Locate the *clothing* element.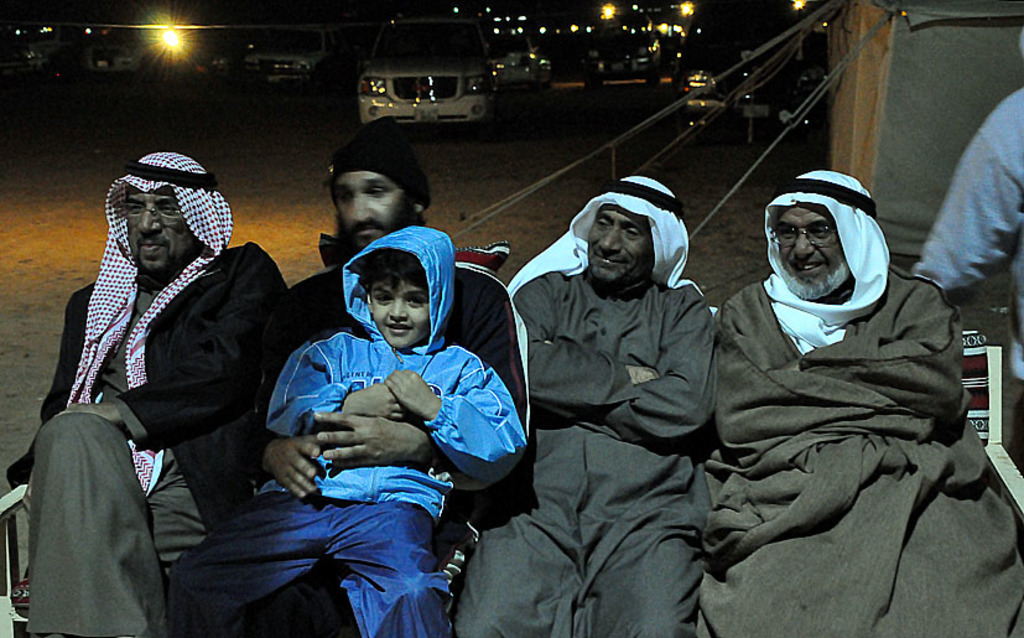
Element bbox: left=239, top=251, right=529, bottom=637.
